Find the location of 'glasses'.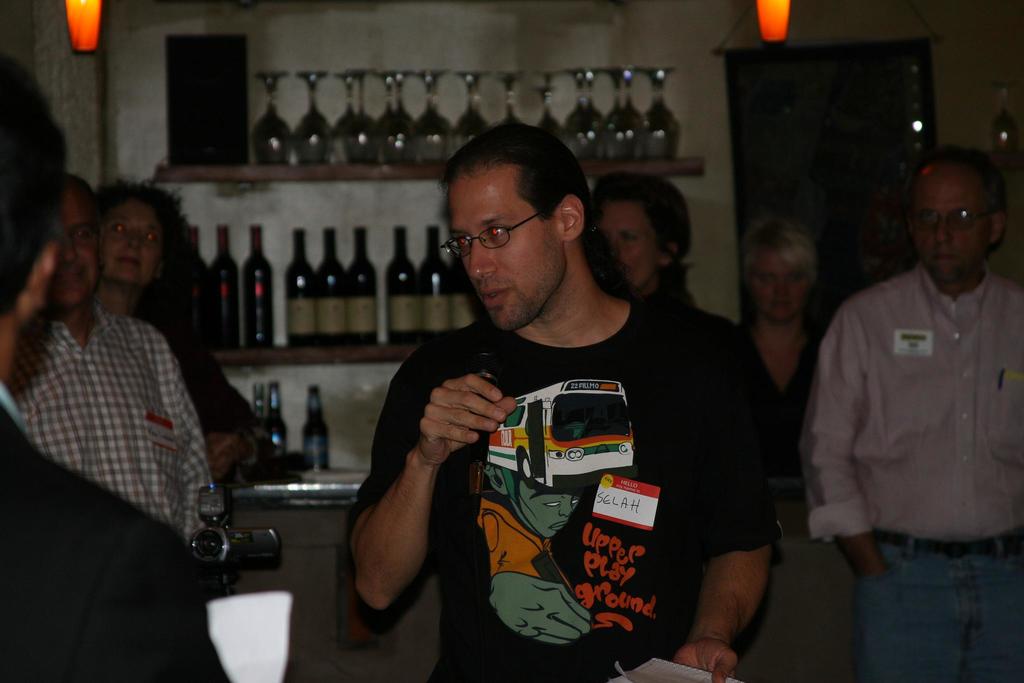
Location: [left=906, top=209, right=995, bottom=233].
